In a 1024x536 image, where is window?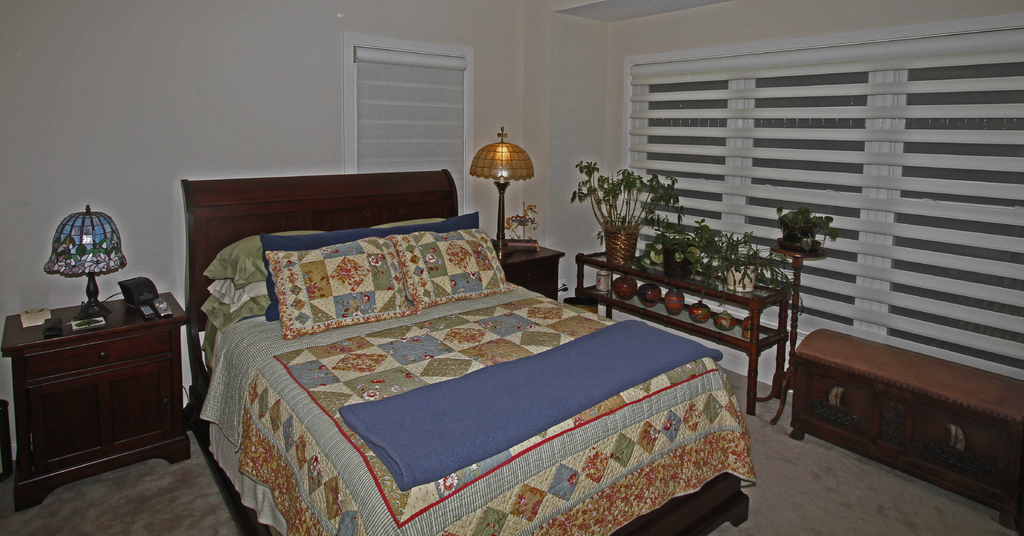
[left=624, top=27, right=1023, bottom=380].
